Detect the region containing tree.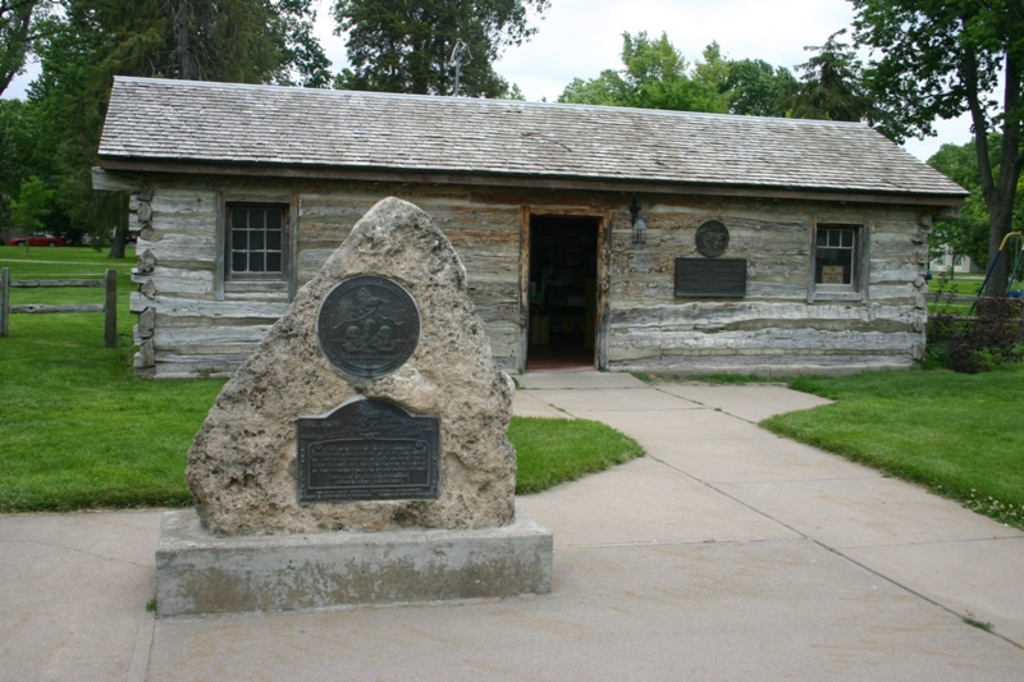
x1=854 y1=0 x2=1023 y2=306.
